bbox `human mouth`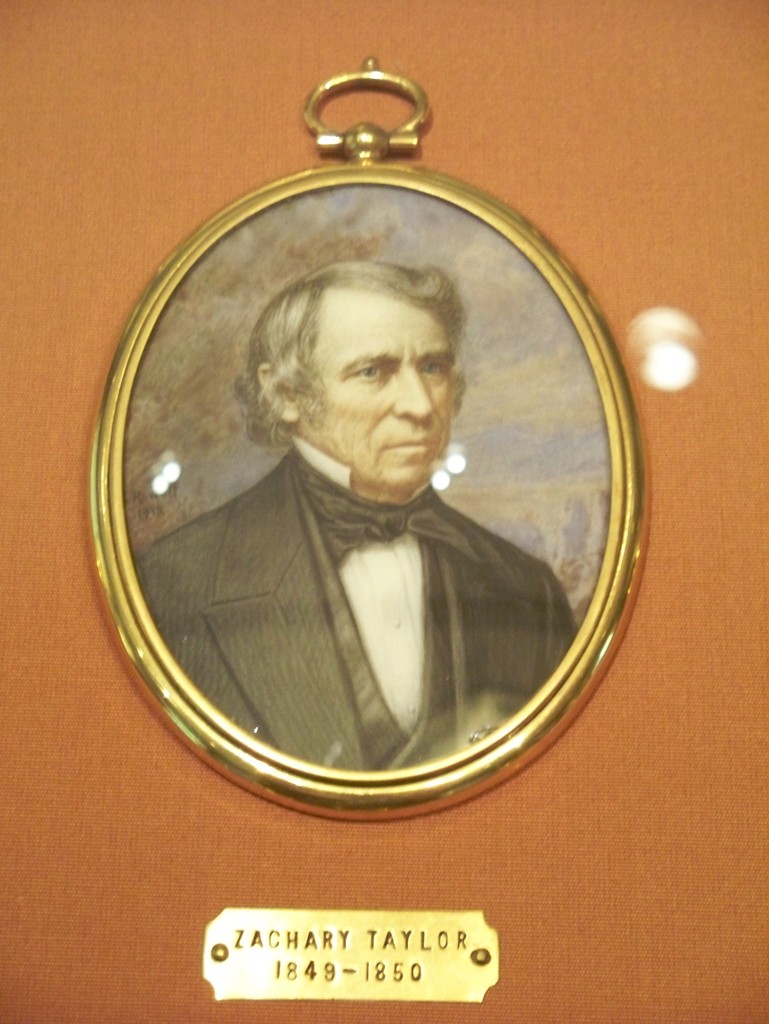
rect(386, 441, 435, 455)
